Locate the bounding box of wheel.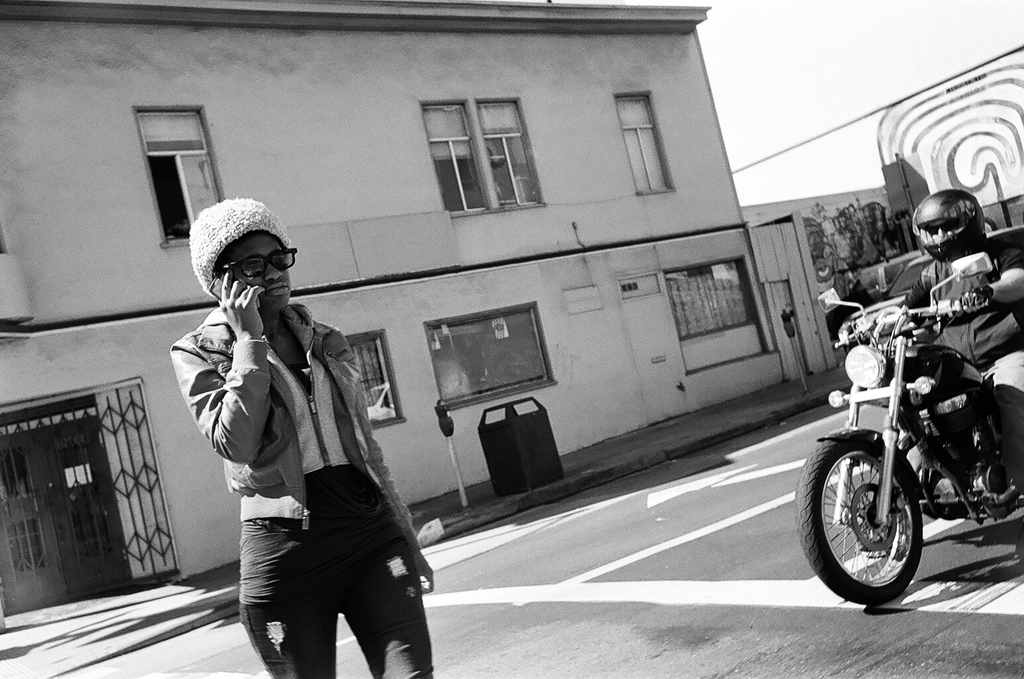
Bounding box: rect(834, 435, 950, 601).
